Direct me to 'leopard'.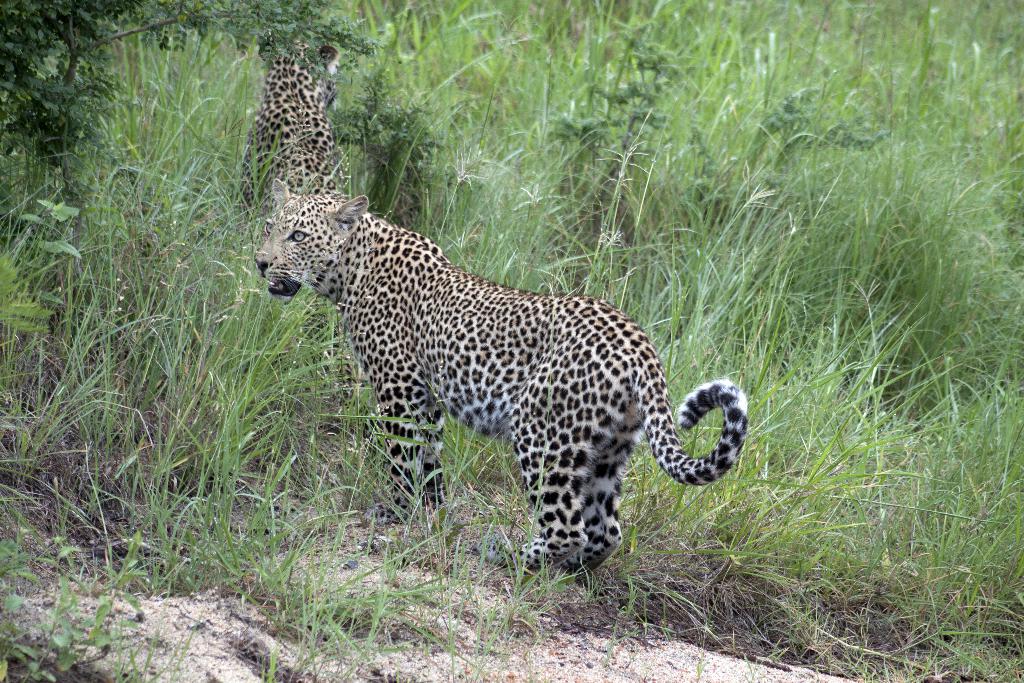
Direction: box(237, 41, 343, 205).
